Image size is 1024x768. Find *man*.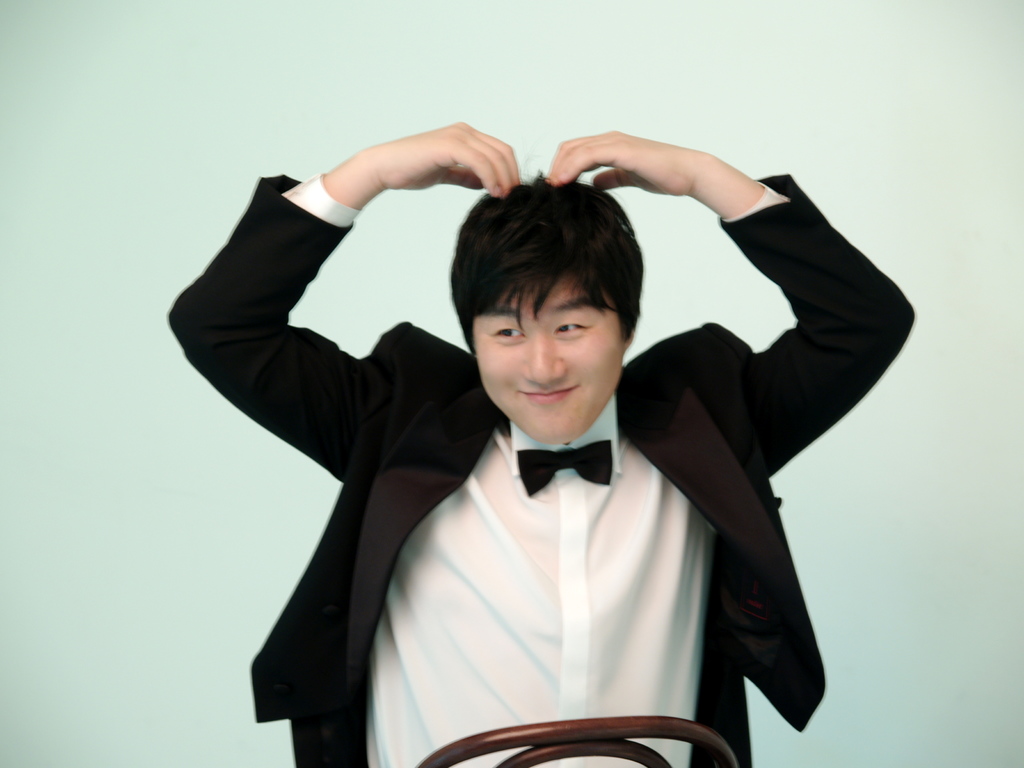
<region>163, 115, 913, 767</region>.
